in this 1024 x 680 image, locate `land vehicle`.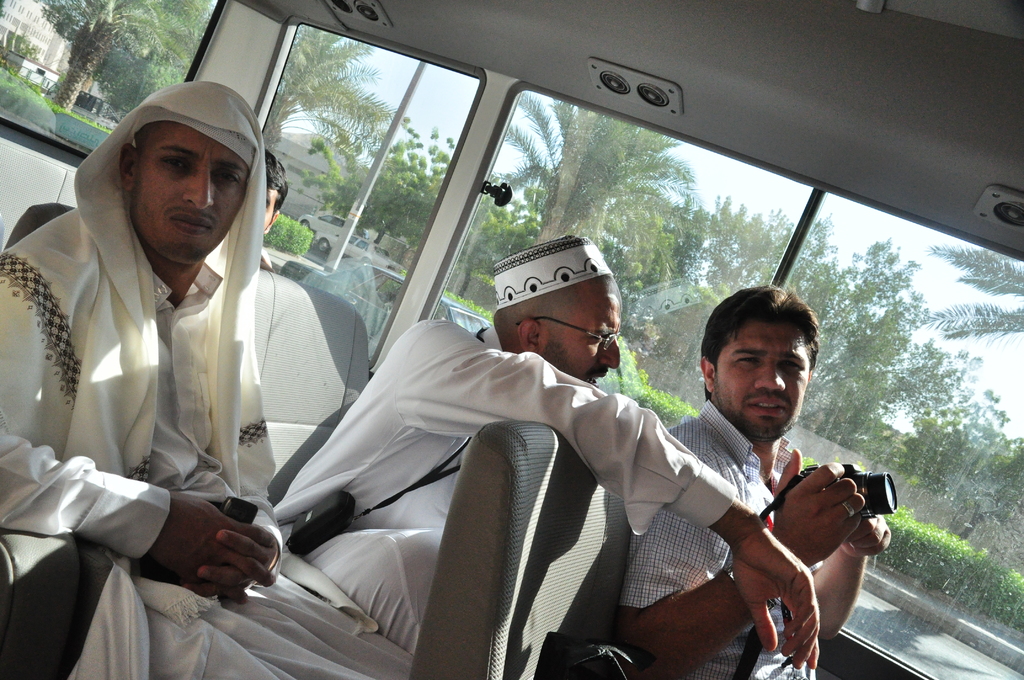
Bounding box: bbox(299, 214, 354, 229).
